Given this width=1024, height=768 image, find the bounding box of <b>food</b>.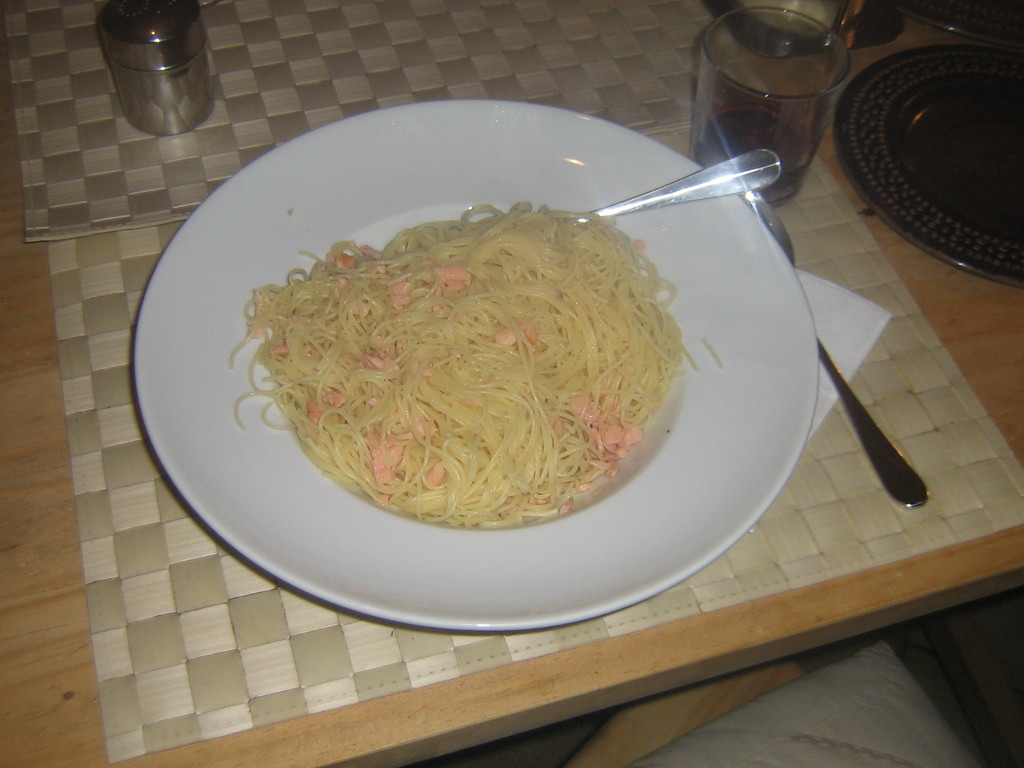
<bbox>230, 329, 251, 369</bbox>.
